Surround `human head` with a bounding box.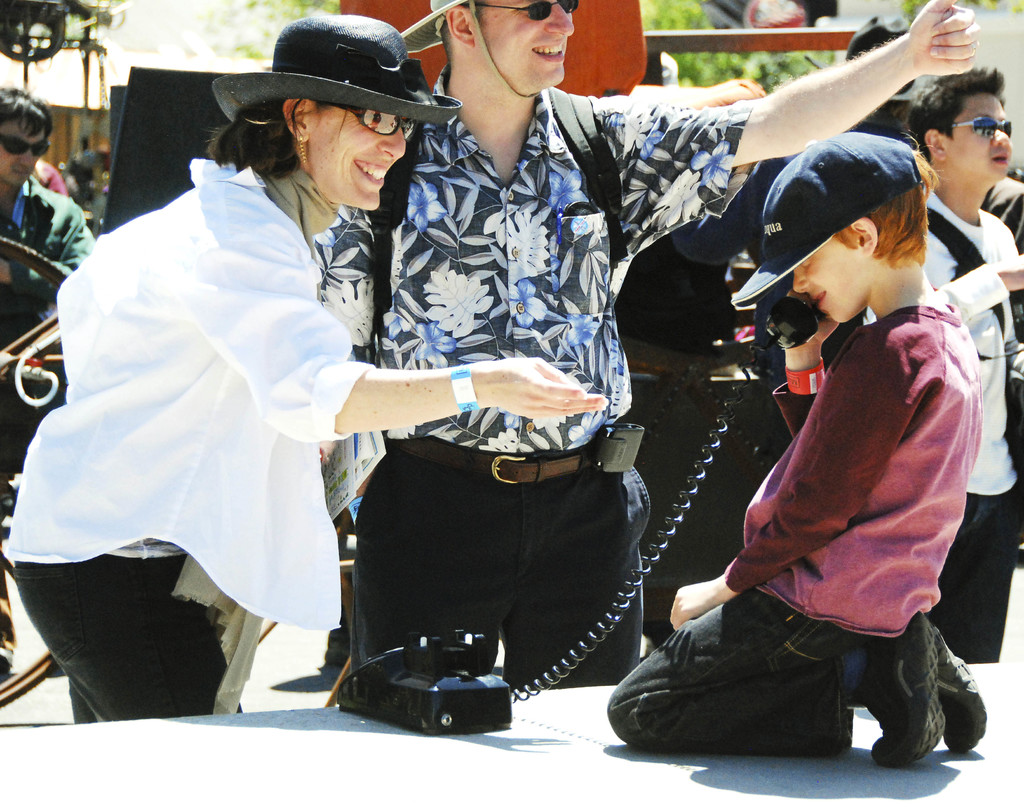
[408, 0, 577, 91].
